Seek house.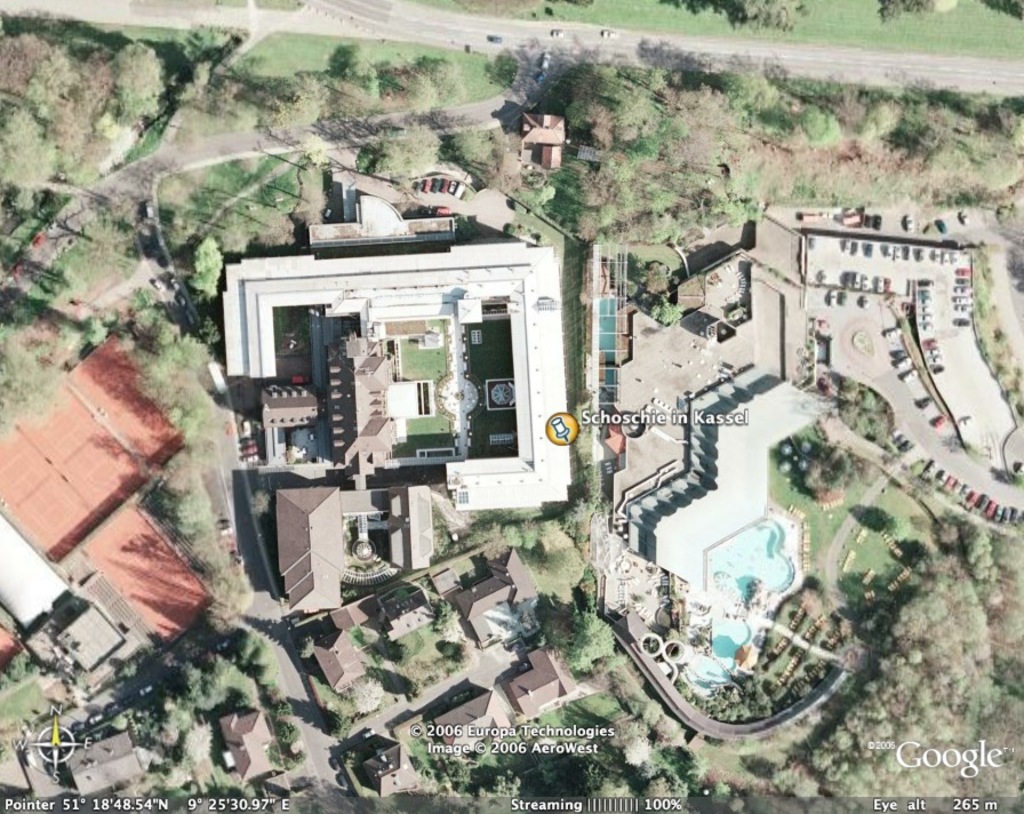
detection(61, 723, 147, 805).
